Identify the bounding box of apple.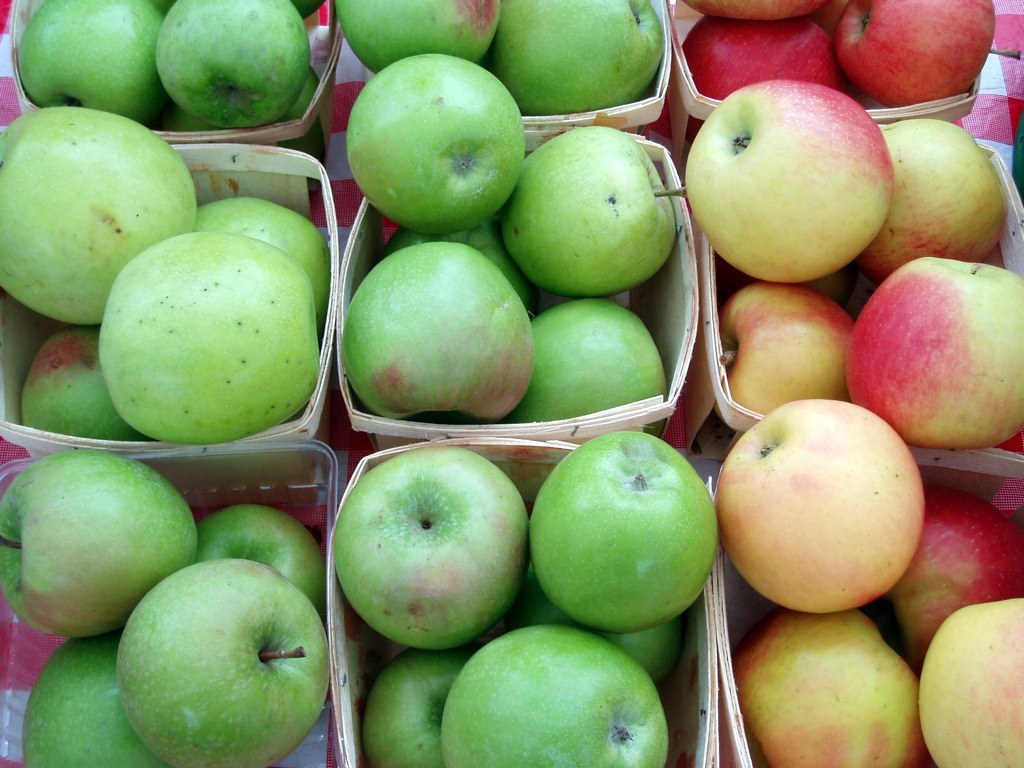
locate(14, 322, 152, 443).
